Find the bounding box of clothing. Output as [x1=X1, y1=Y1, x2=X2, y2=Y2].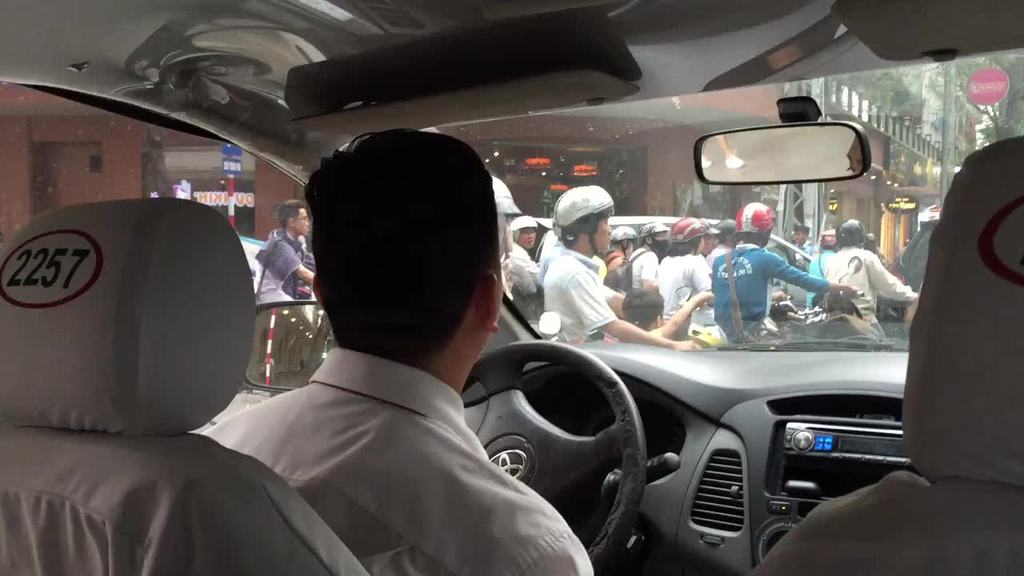
[x1=716, y1=242, x2=828, y2=342].
